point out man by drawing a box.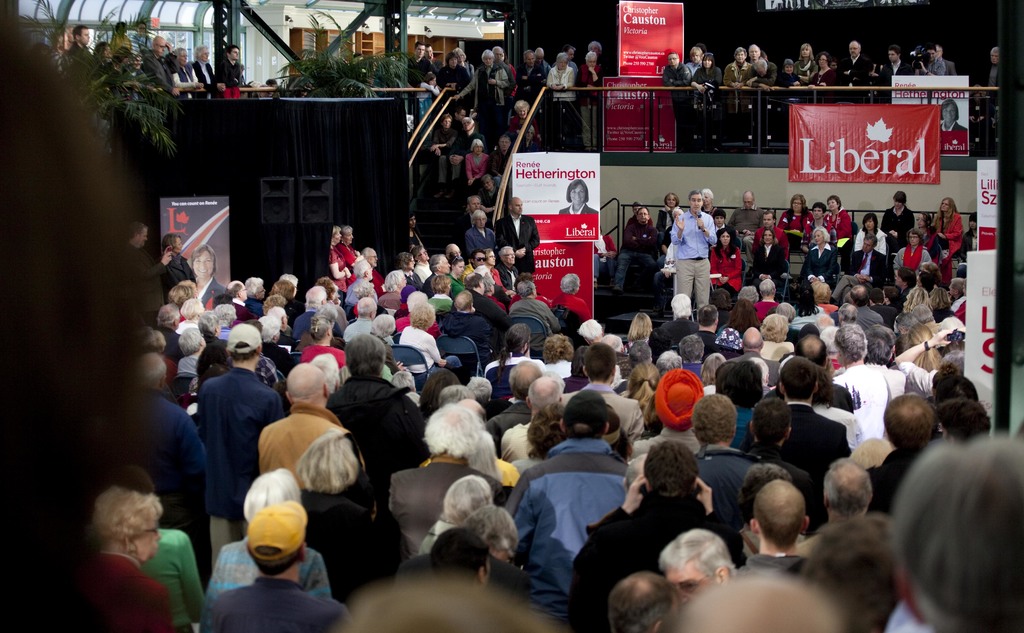
crop(419, 400, 521, 488).
